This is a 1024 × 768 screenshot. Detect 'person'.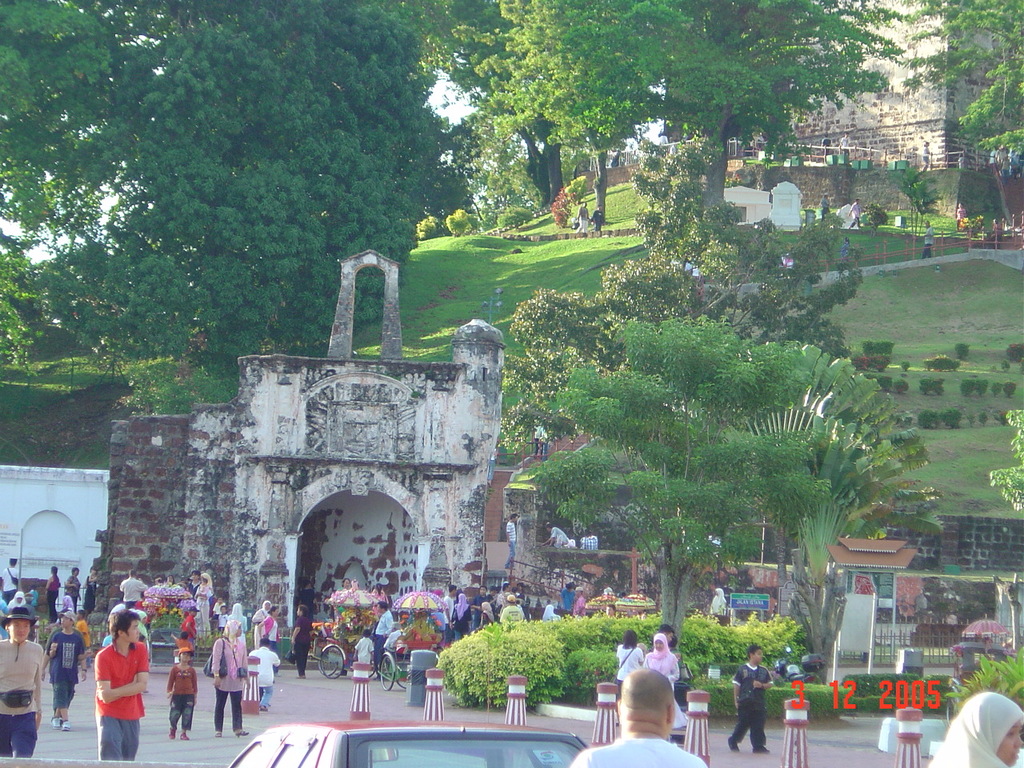
572 584 586 619.
